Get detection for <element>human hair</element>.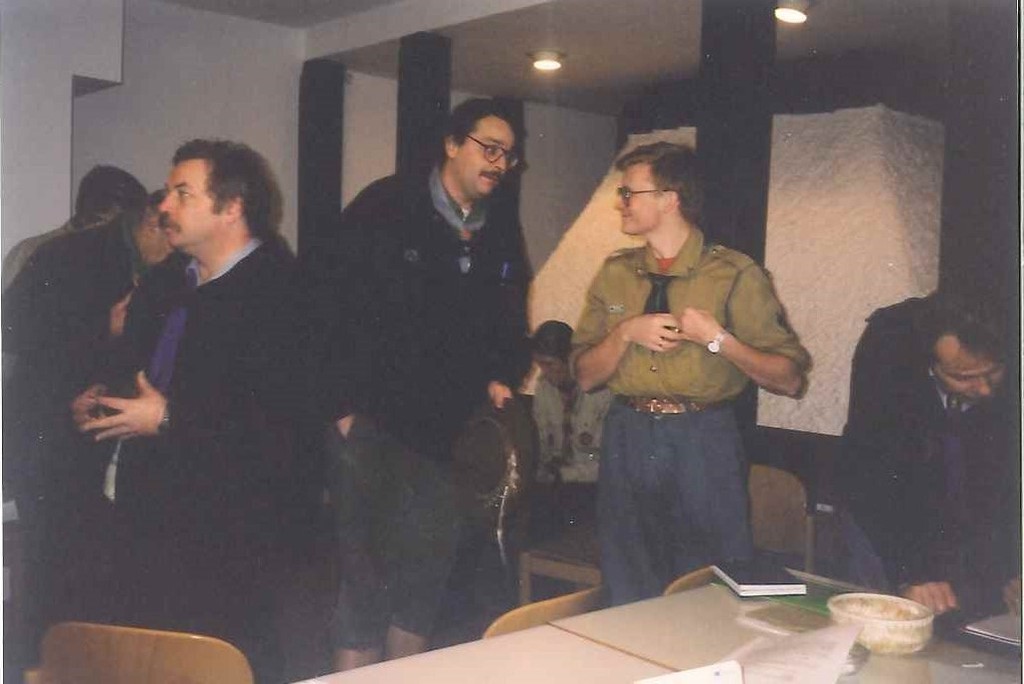
Detection: <box>171,133,271,240</box>.
